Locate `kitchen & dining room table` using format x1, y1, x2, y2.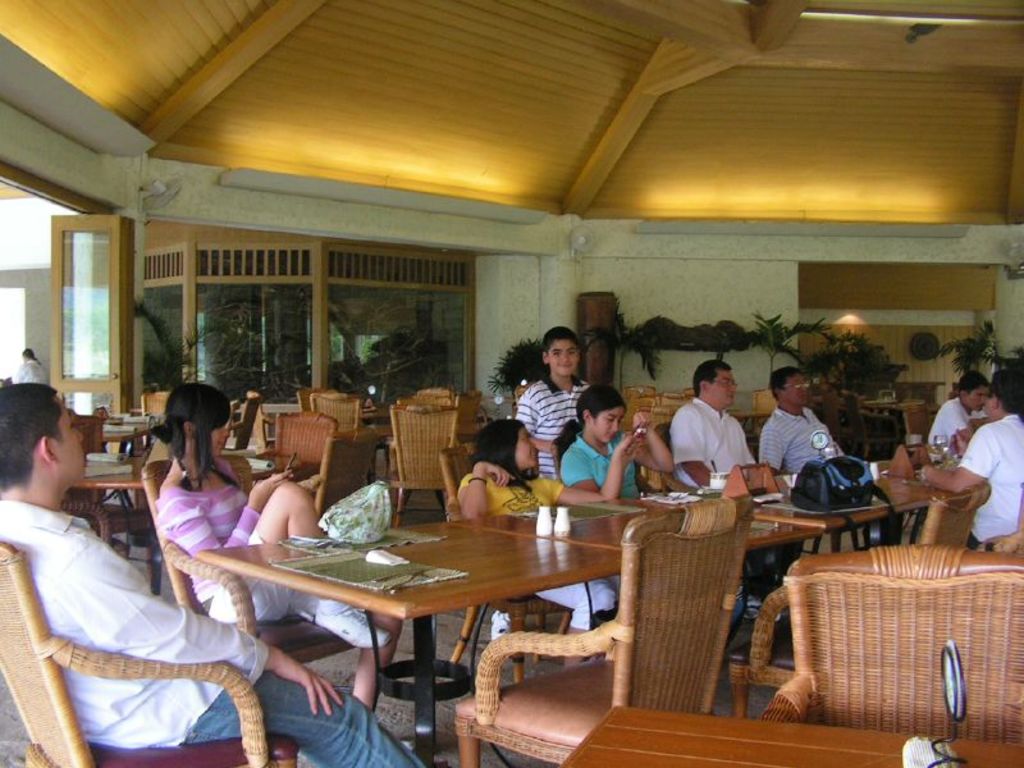
195, 515, 625, 765.
